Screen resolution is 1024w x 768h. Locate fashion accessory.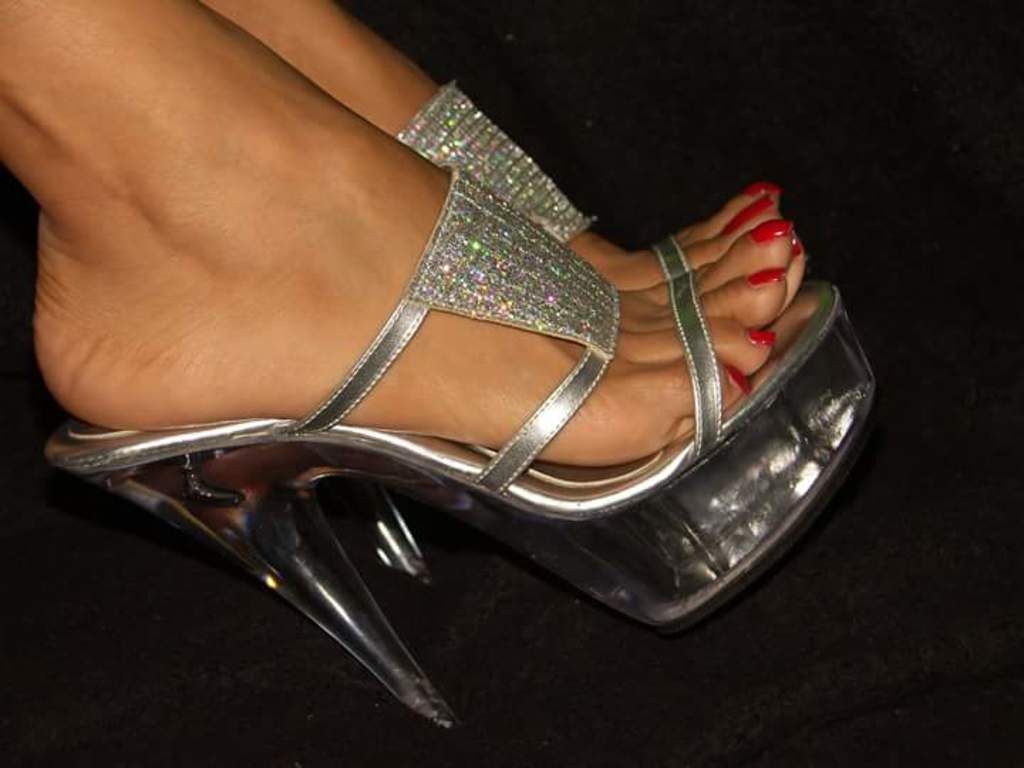
BBox(752, 182, 772, 192).
